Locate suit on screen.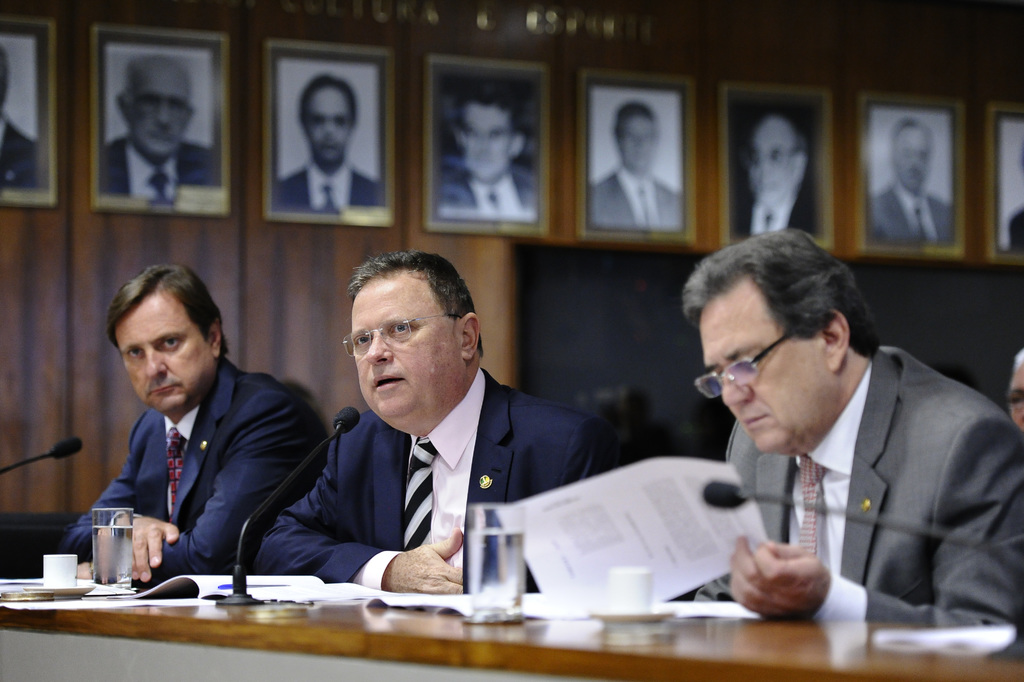
On screen at x1=56 y1=355 x2=328 y2=590.
